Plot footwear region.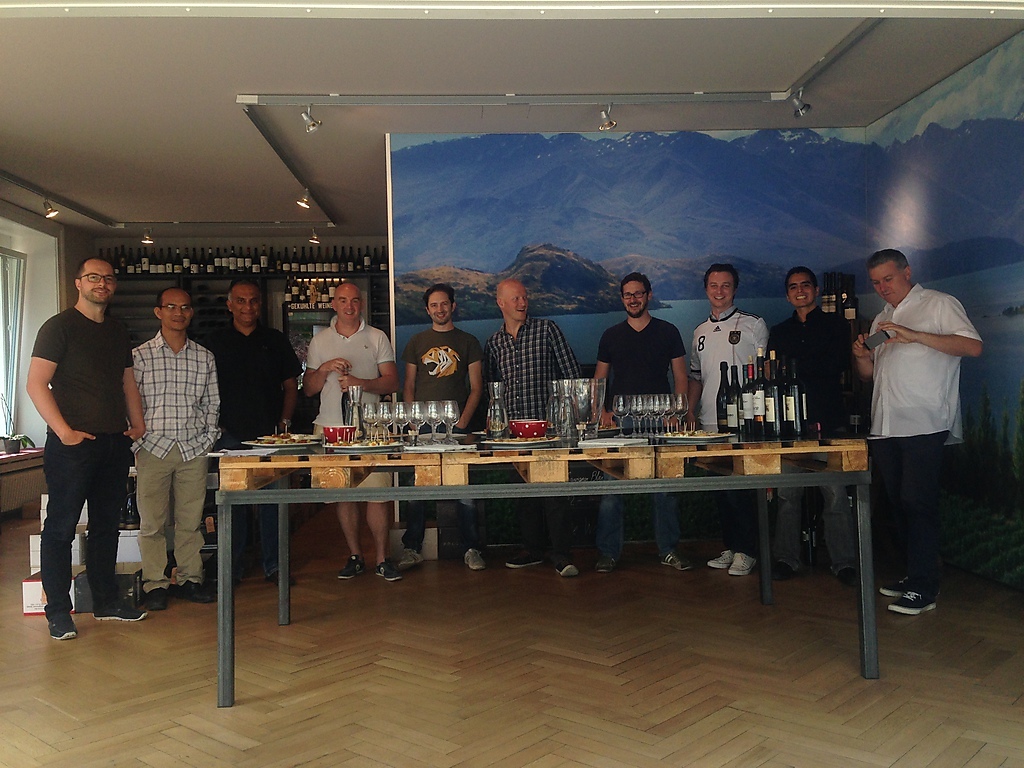
Plotted at <box>661,550,688,571</box>.
